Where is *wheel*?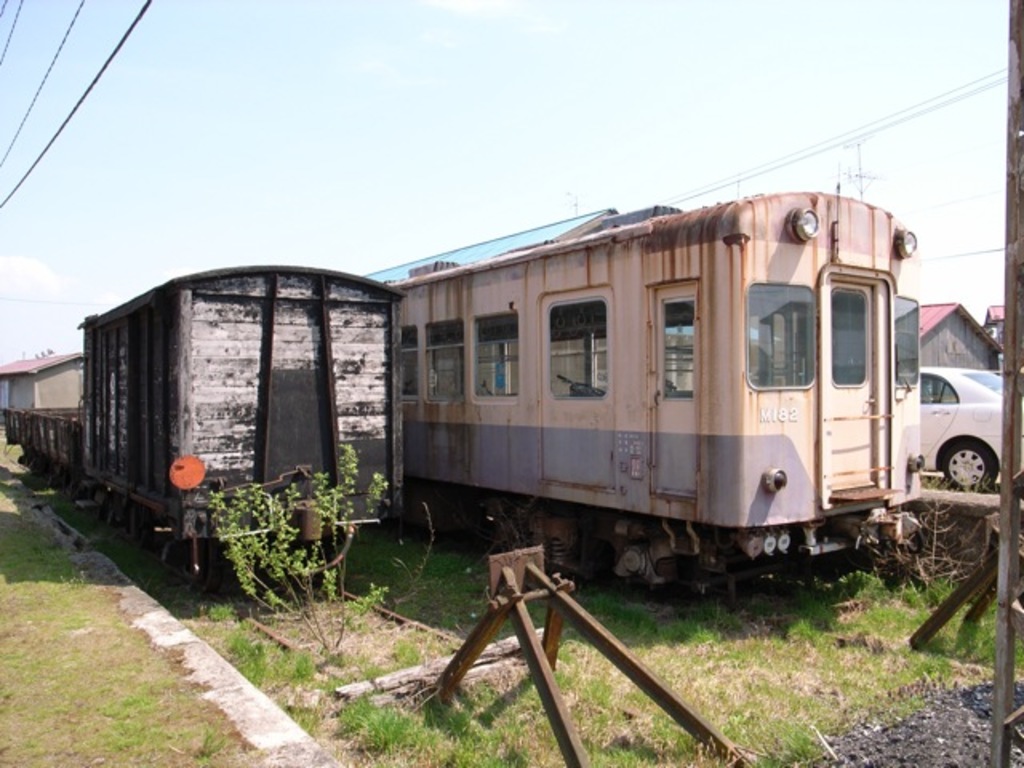
934 437 1010 518.
